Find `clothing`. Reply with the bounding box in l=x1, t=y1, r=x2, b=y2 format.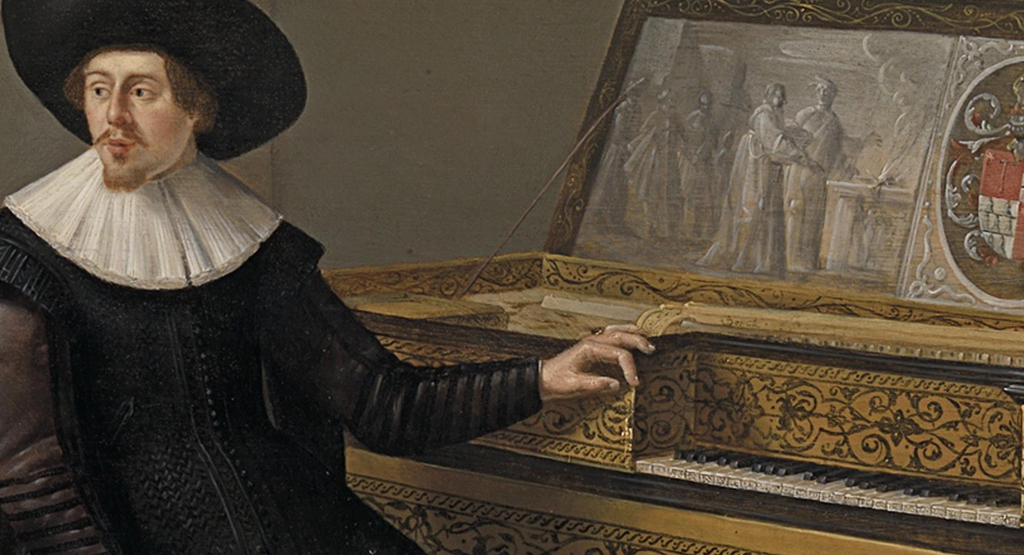
l=0, t=146, r=536, b=554.
